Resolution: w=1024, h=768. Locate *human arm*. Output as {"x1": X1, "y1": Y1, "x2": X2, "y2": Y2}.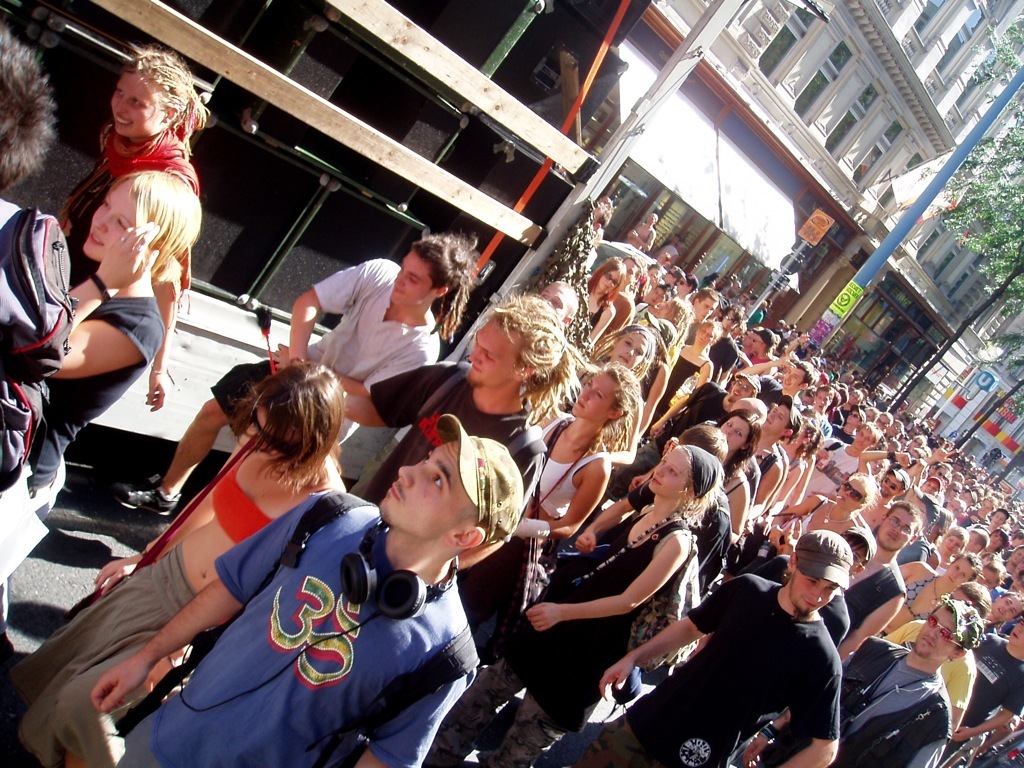
{"x1": 741, "y1": 706, "x2": 808, "y2": 762}.
